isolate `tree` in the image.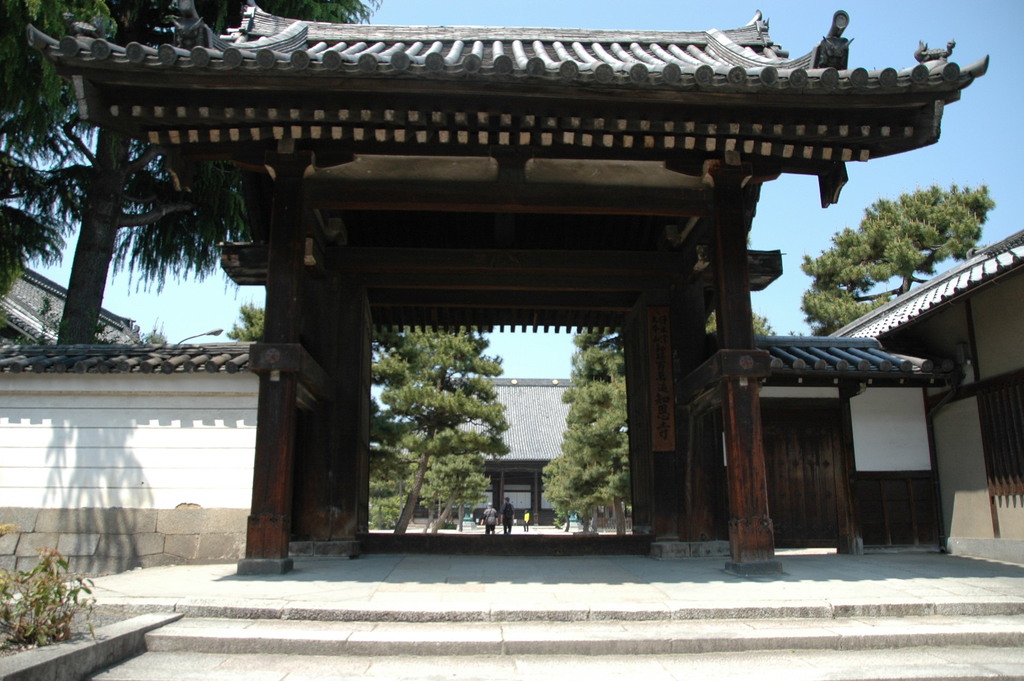
Isolated region: (x1=0, y1=0, x2=401, y2=348).
